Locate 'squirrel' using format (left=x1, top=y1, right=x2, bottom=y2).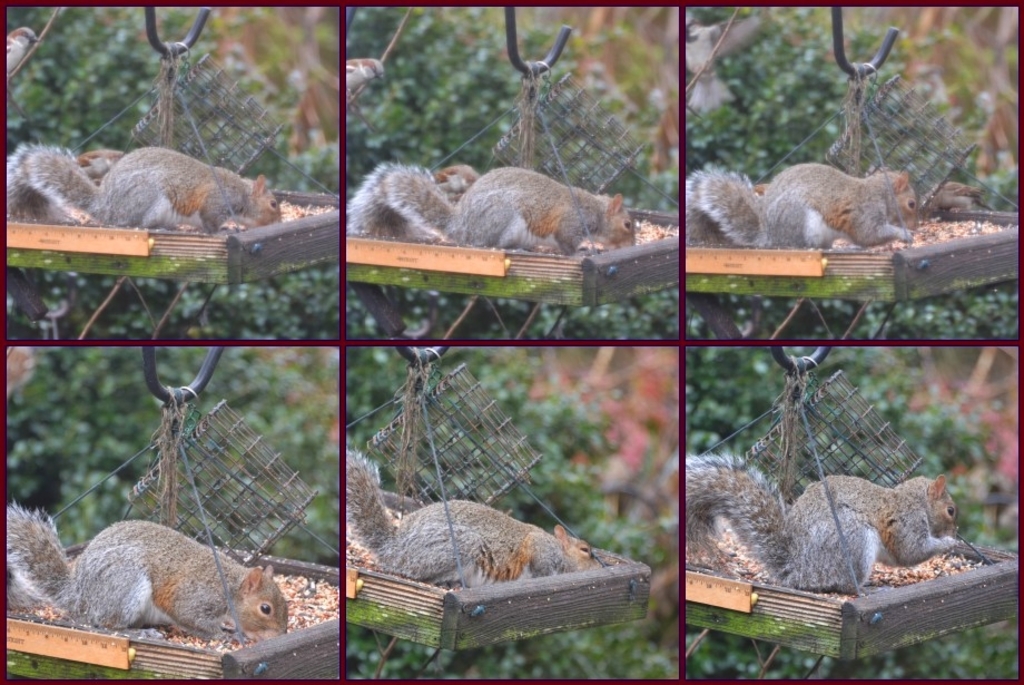
(left=685, top=451, right=956, bottom=594).
